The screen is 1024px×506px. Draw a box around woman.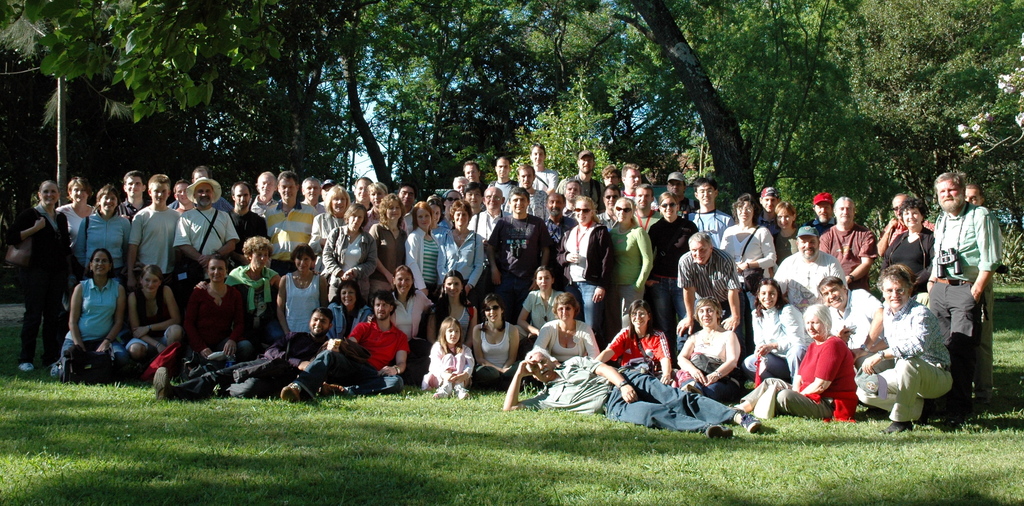
554 197 620 331.
